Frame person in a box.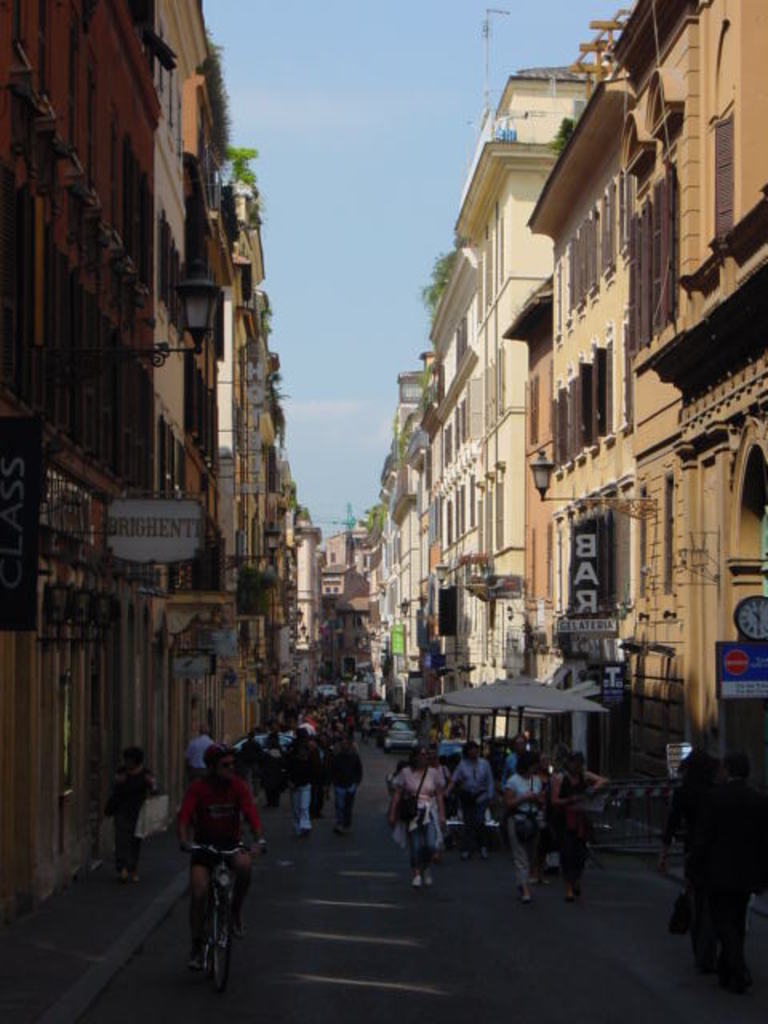
<bbox>102, 741, 155, 882</bbox>.
